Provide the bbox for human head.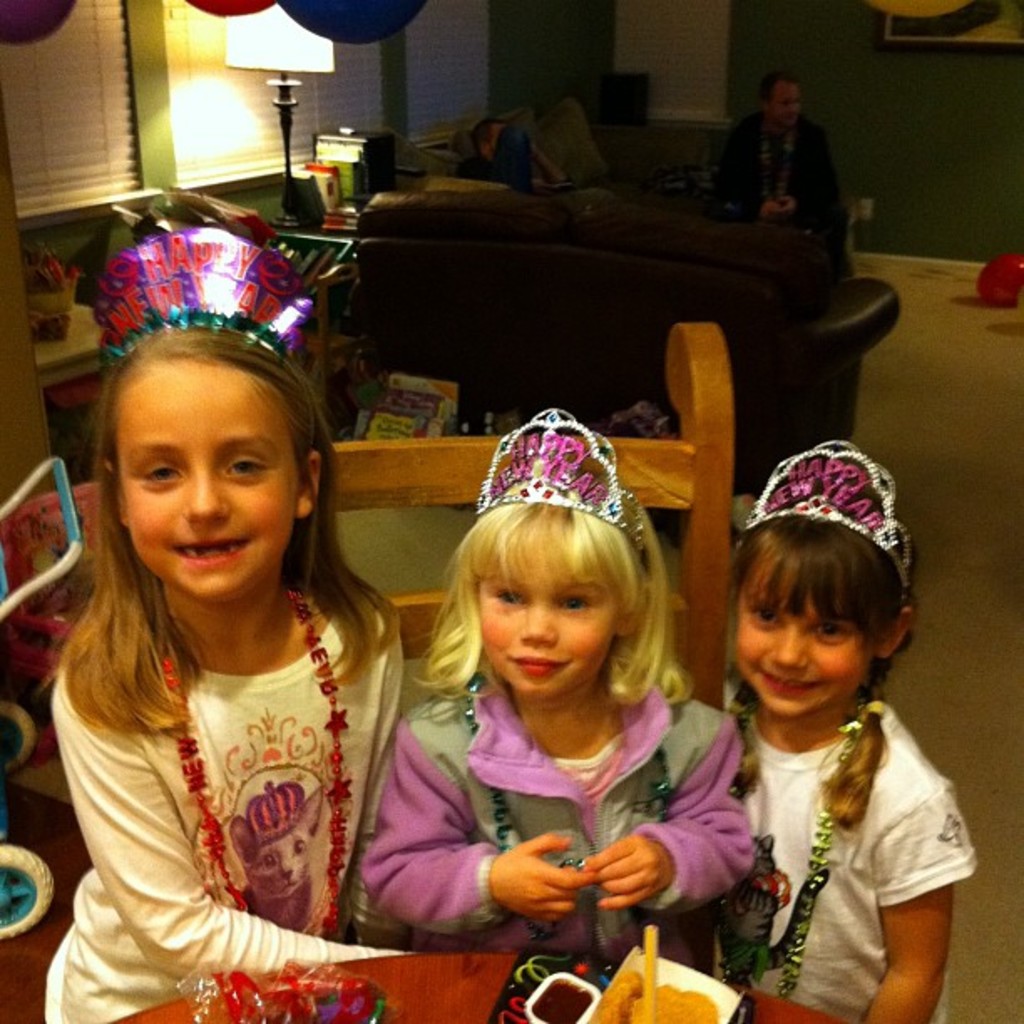
[728, 514, 919, 718].
